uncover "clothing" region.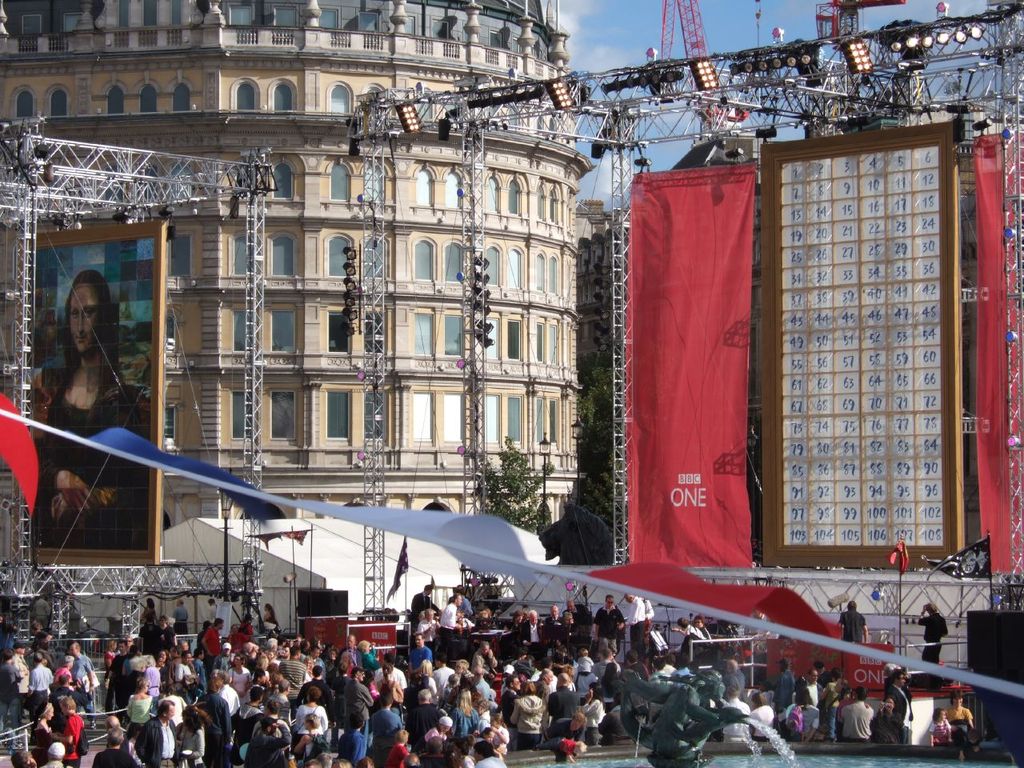
Uncovered: select_region(838, 701, 870, 742).
